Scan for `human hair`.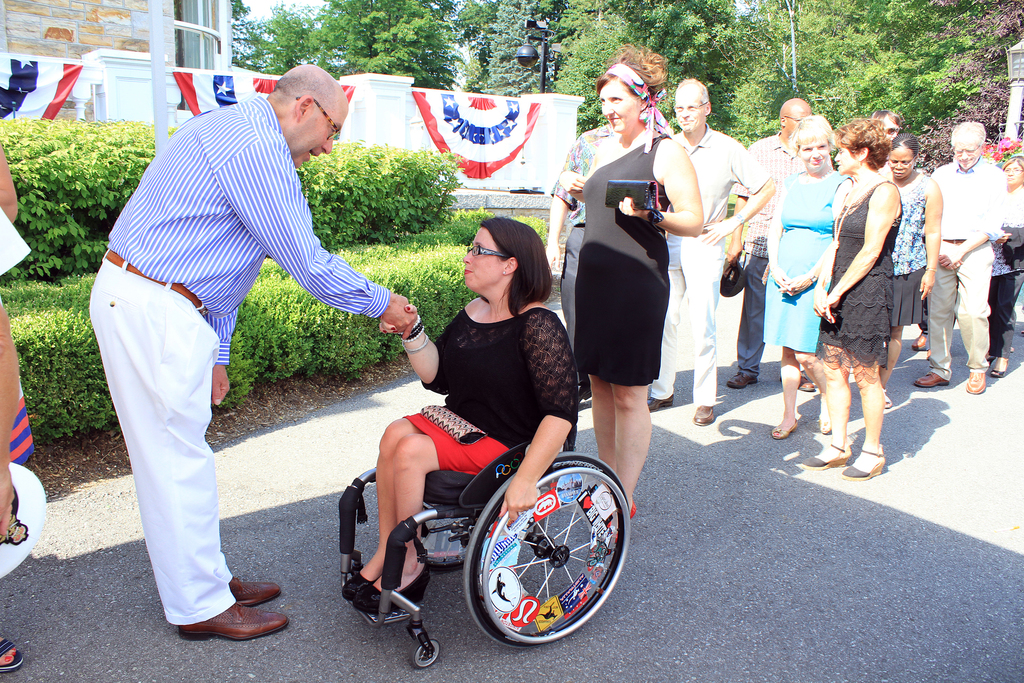
Scan result: {"left": 893, "top": 133, "right": 919, "bottom": 159}.
